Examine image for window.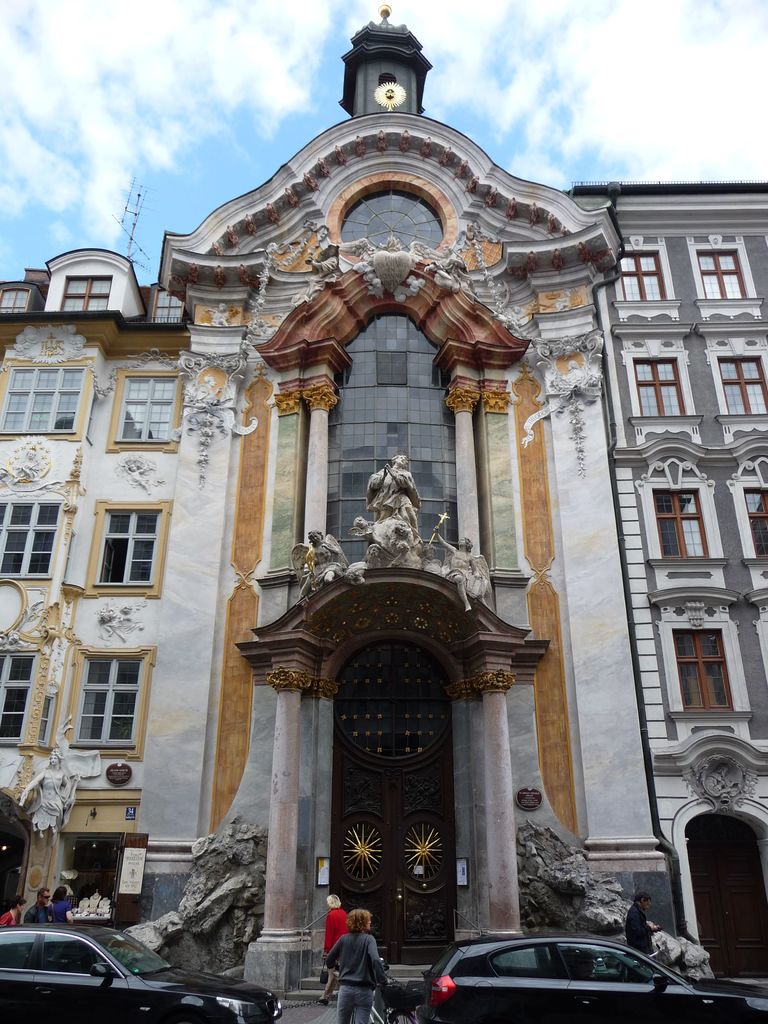
Examination result: <region>0, 364, 83, 436</region>.
